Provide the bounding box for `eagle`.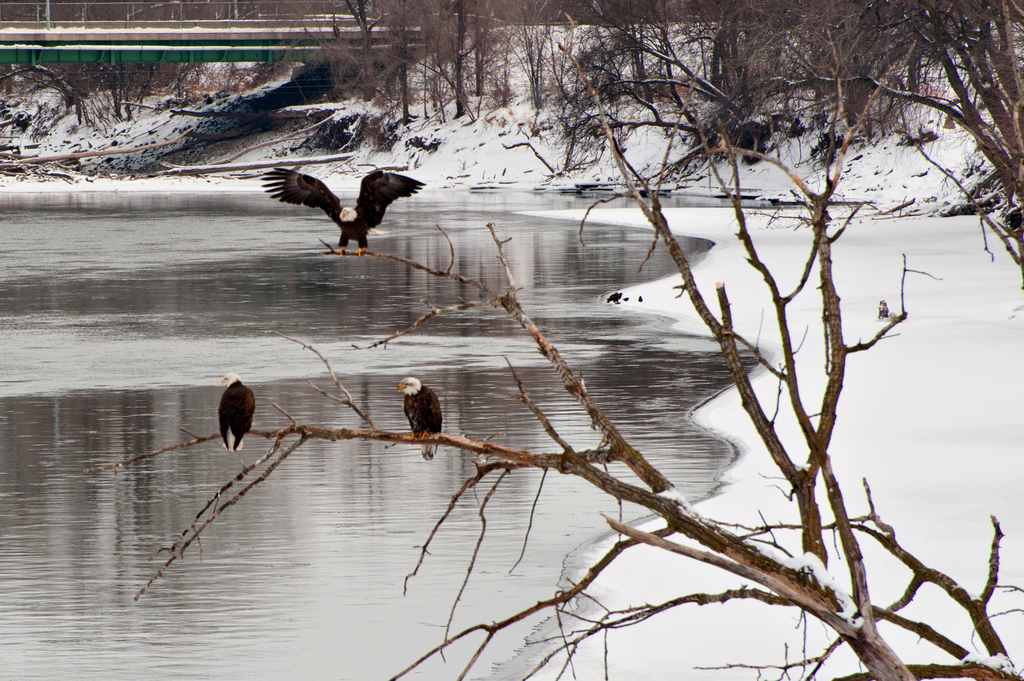
[x1=394, y1=371, x2=446, y2=461].
